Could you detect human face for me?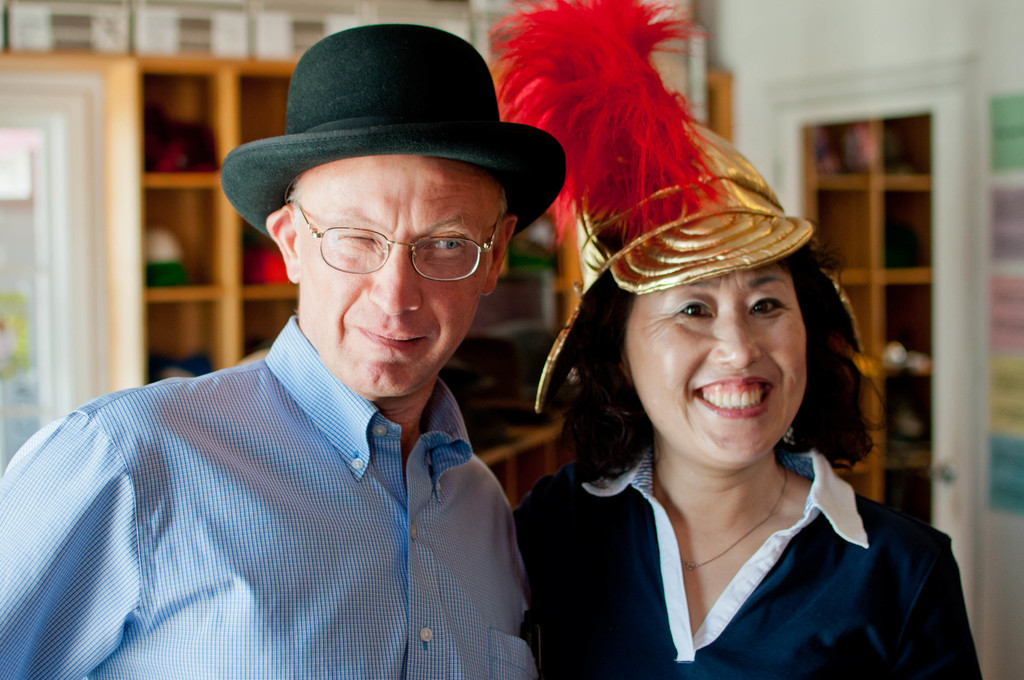
Detection result: 287 155 507 395.
